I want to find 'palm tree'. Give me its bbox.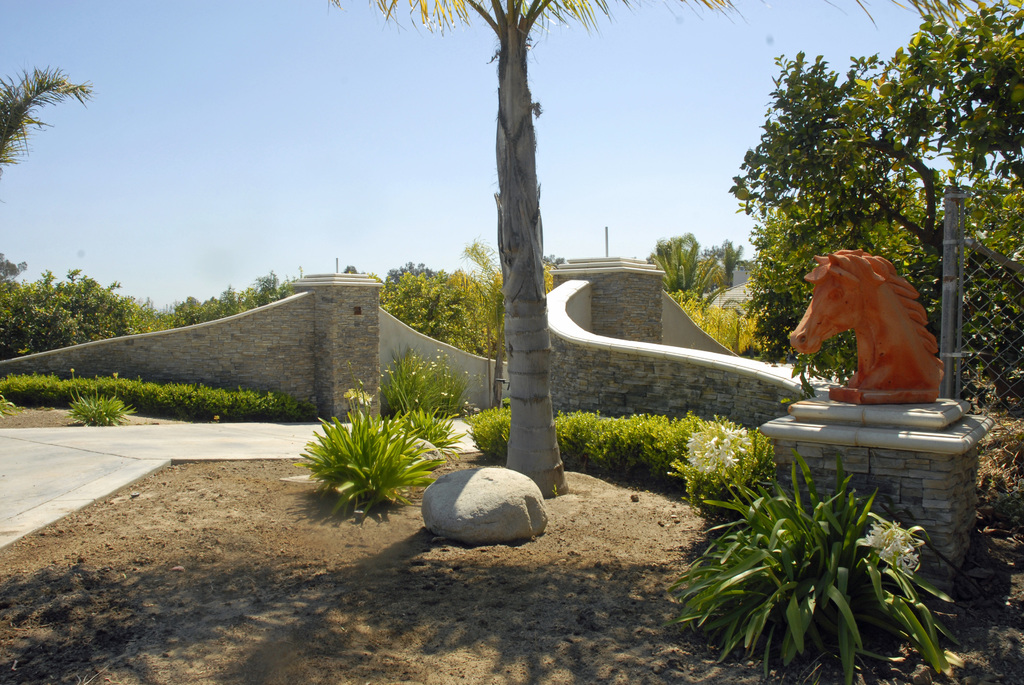
detection(1, 62, 79, 152).
